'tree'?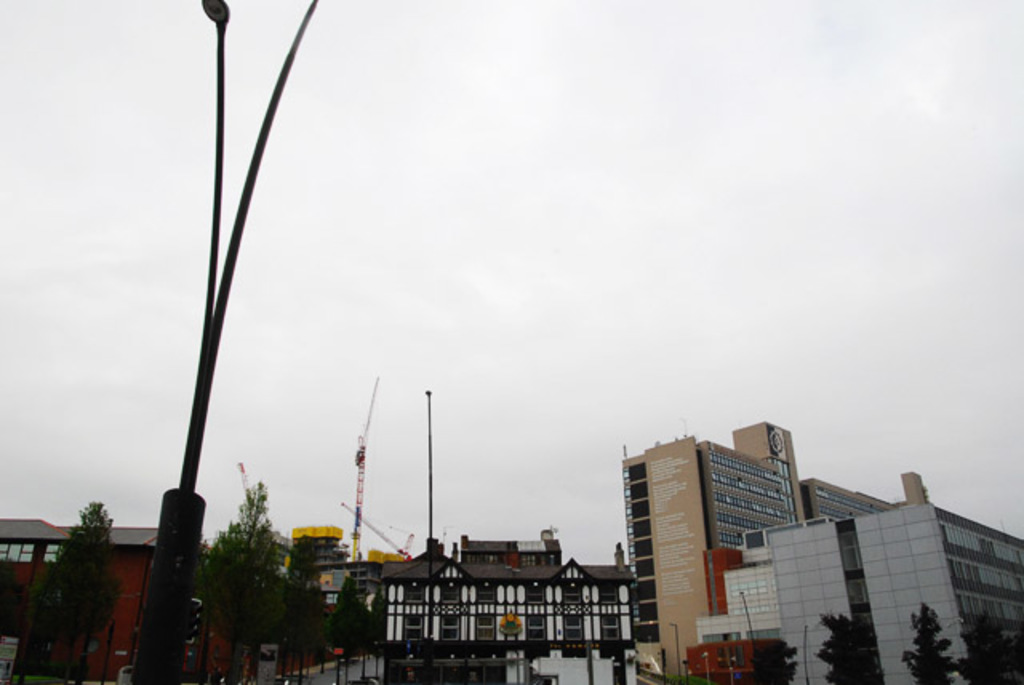
760:635:805:683
